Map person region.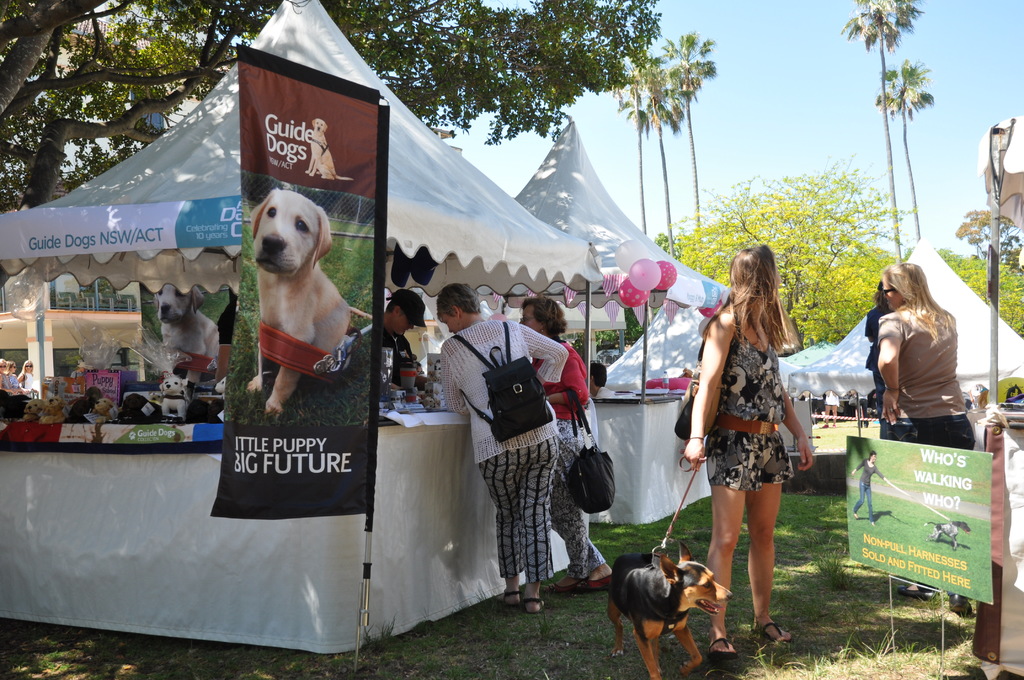
Mapped to BBox(852, 453, 888, 528).
